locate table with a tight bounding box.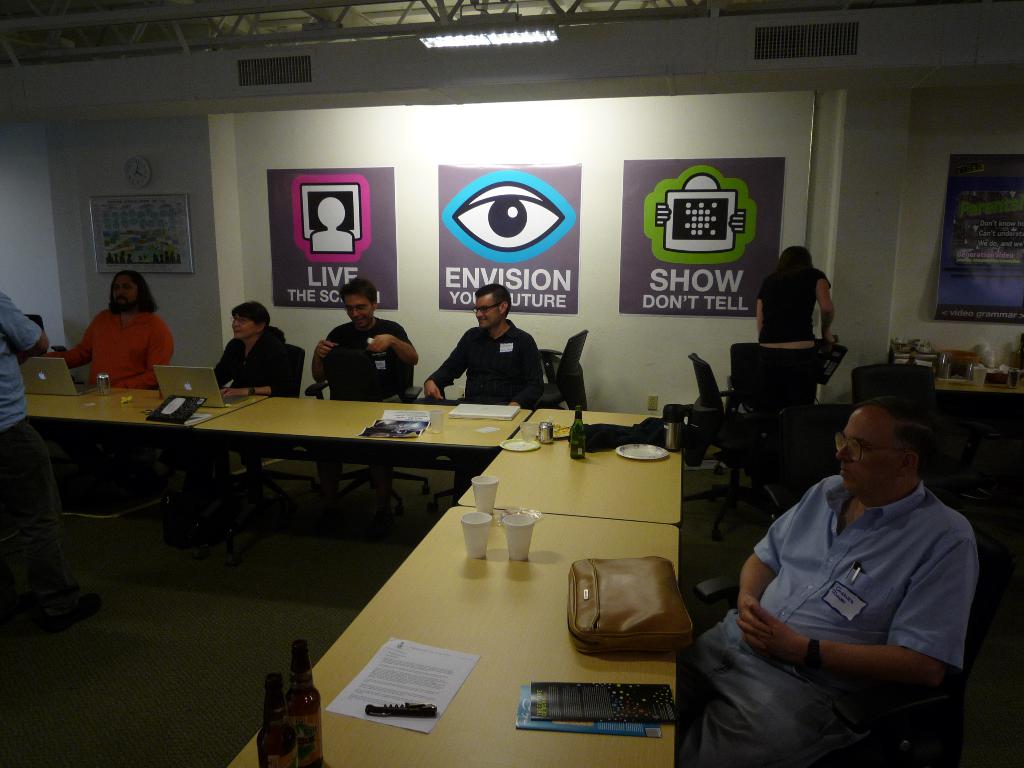
449 398 689 527.
